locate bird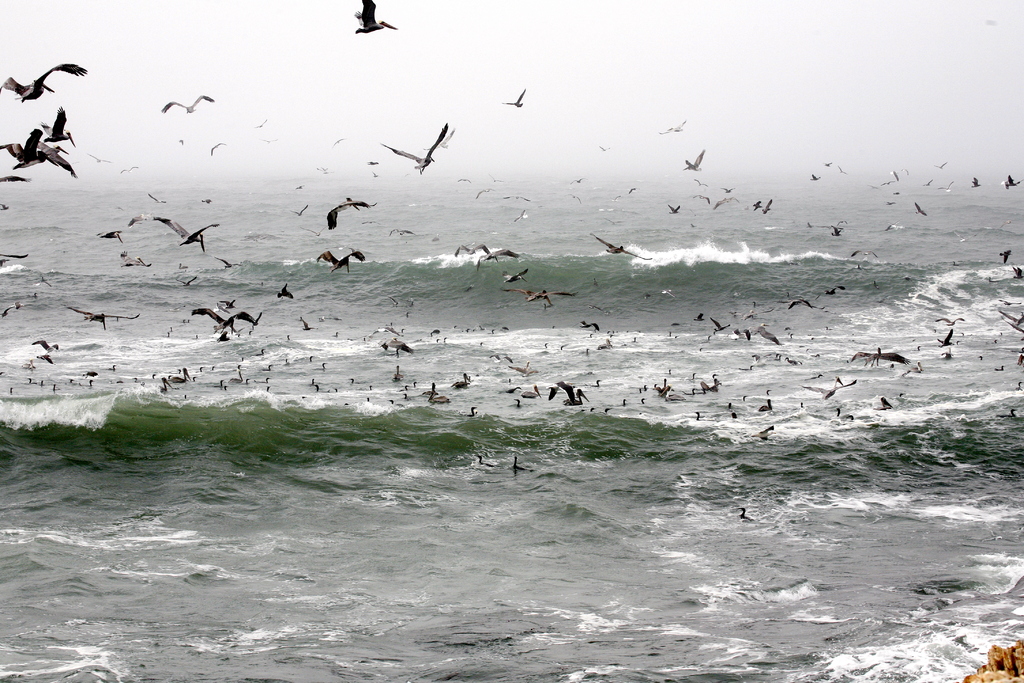
x1=189, y1=309, x2=259, y2=334
